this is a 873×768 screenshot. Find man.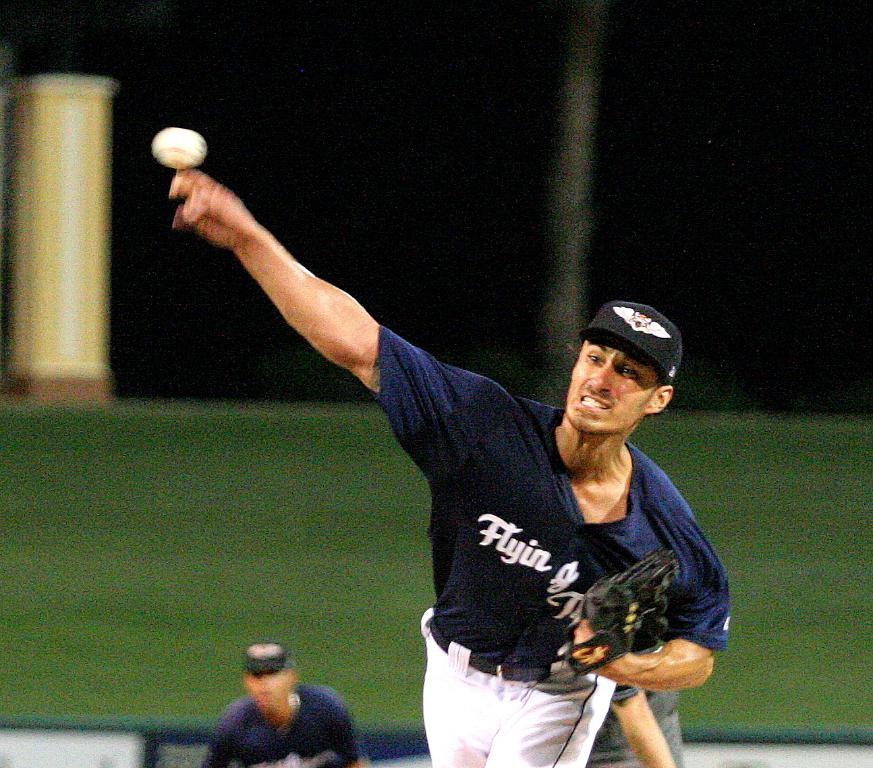
Bounding box: 194/124/710/767.
